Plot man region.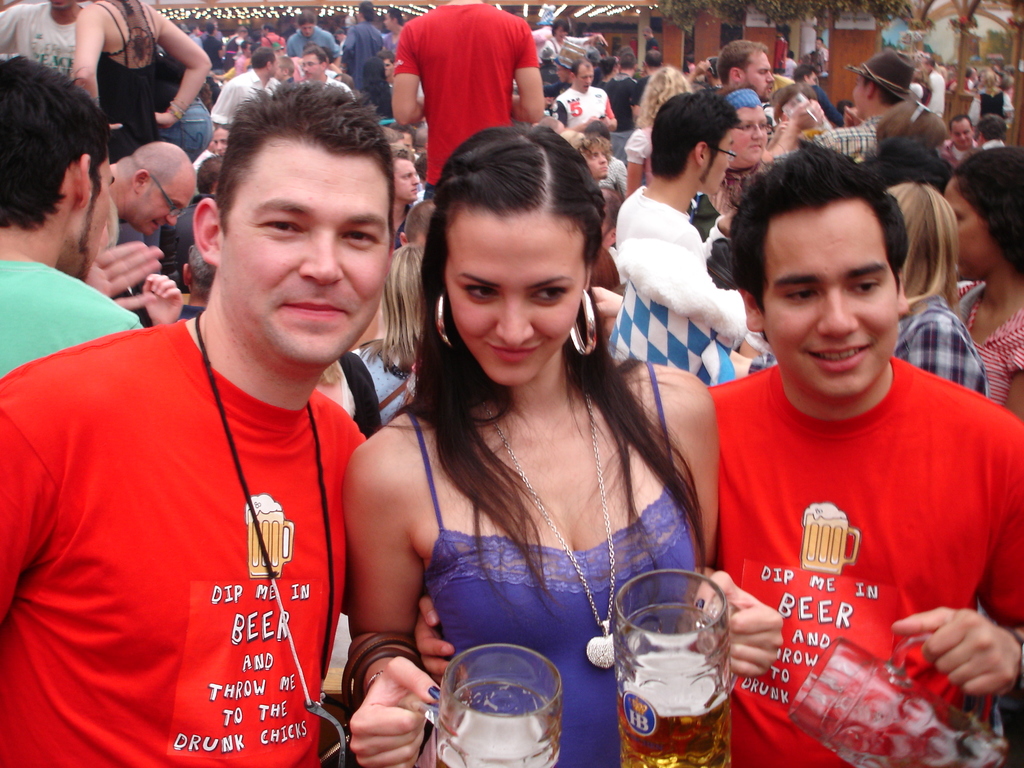
Plotted at <region>618, 95, 712, 281</region>.
